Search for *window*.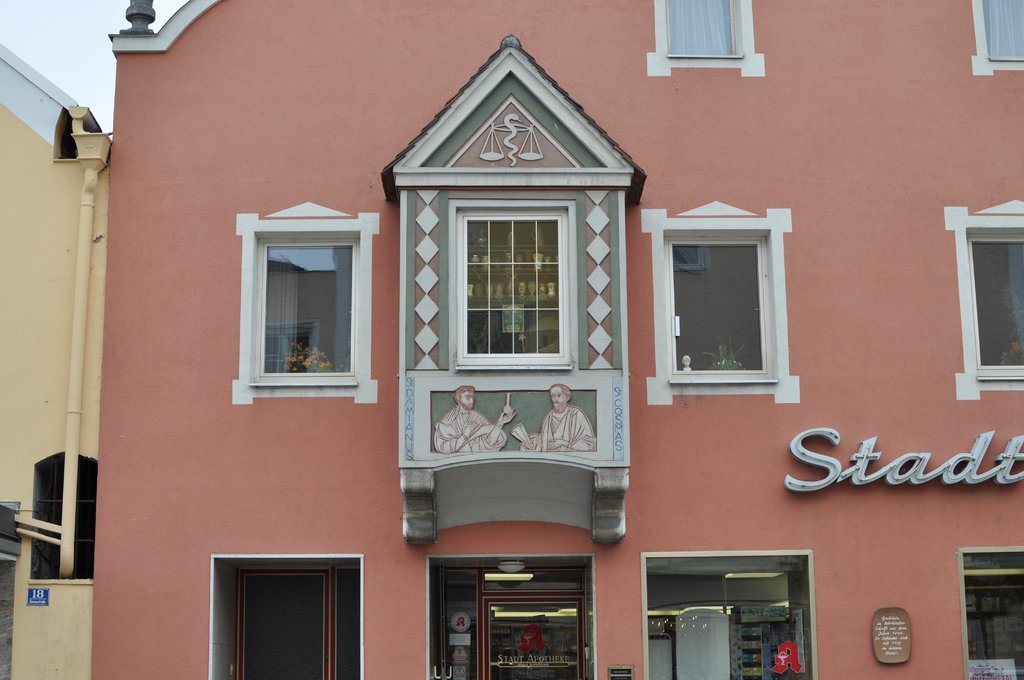
Found at [left=216, top=563, right=364, bottom=679].
